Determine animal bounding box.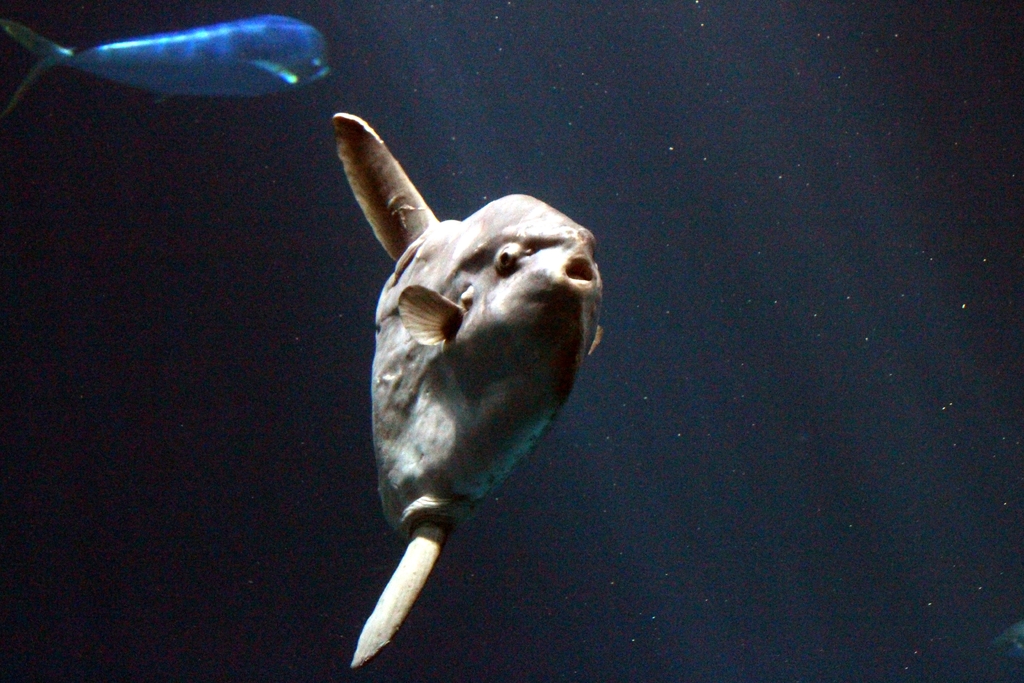
Determined: 0,15,339,122.
